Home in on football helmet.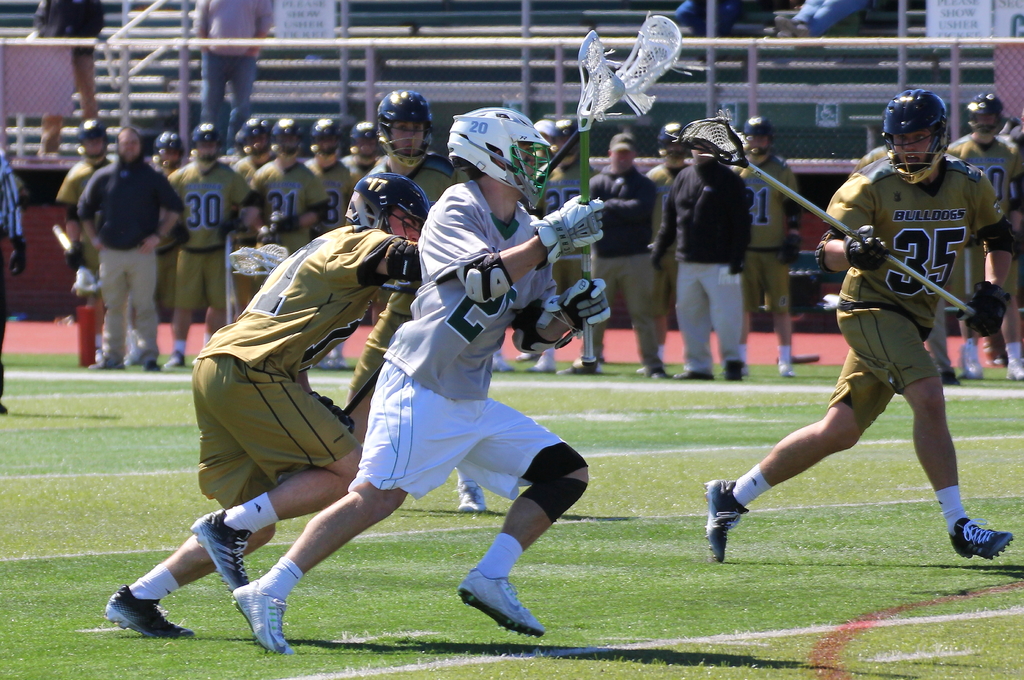
Homed in at [x1=554, y1=115, x2=580, y2=156].
